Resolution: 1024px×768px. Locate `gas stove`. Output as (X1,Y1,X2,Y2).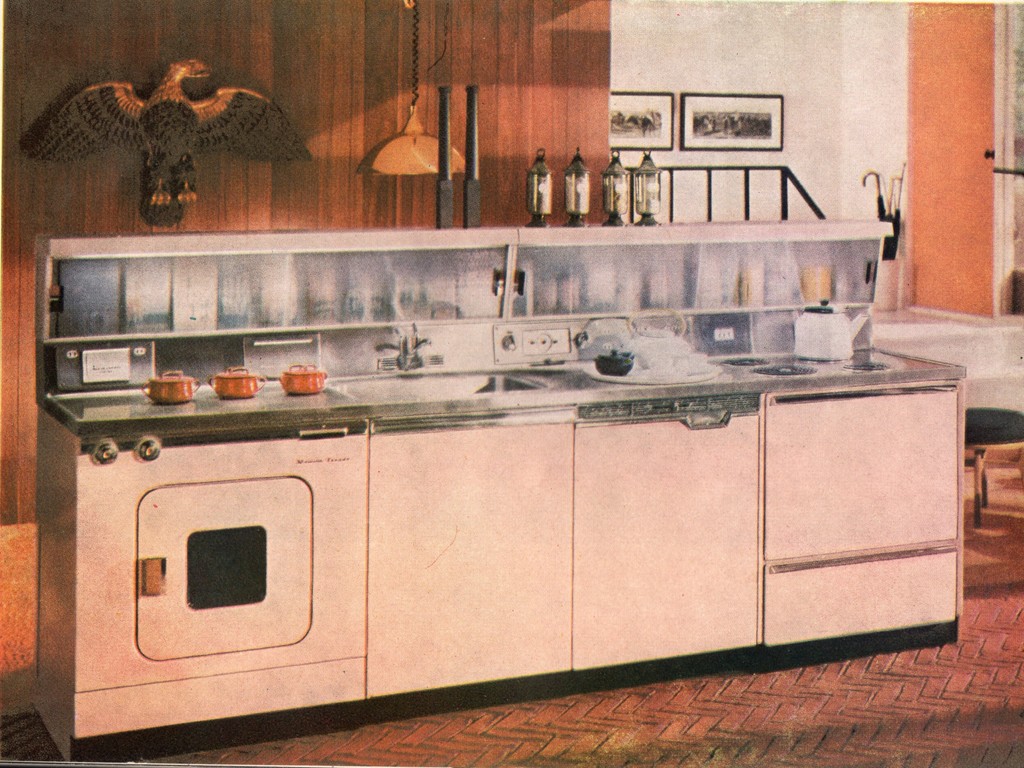
(714,345,913,384).
